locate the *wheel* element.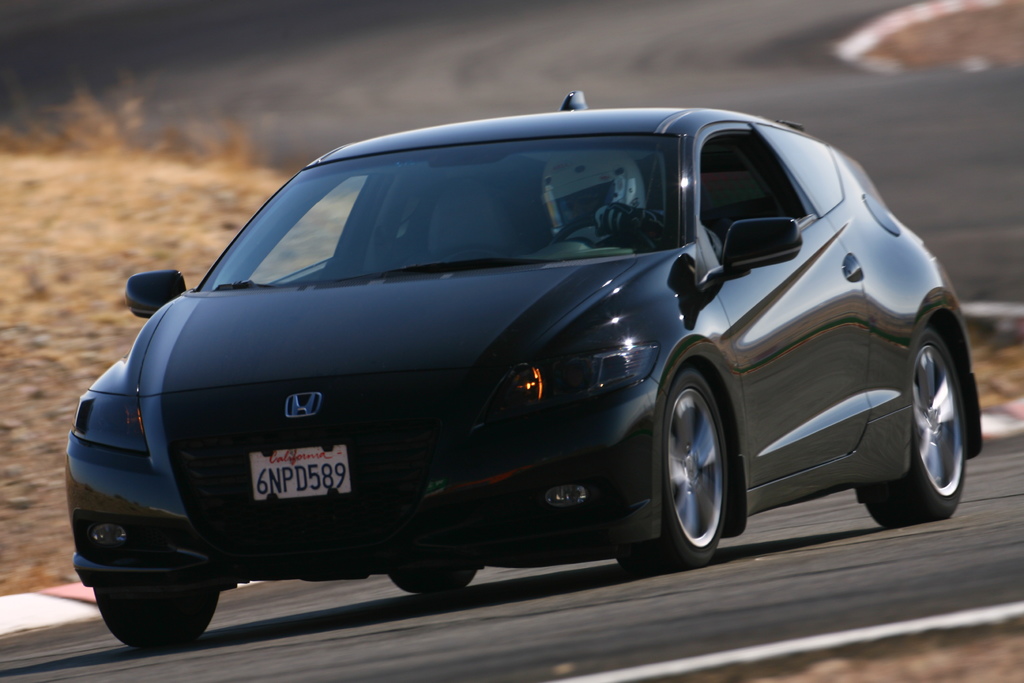
Element bbox: (x1=866, y1=325, x2=965, y2=527).
